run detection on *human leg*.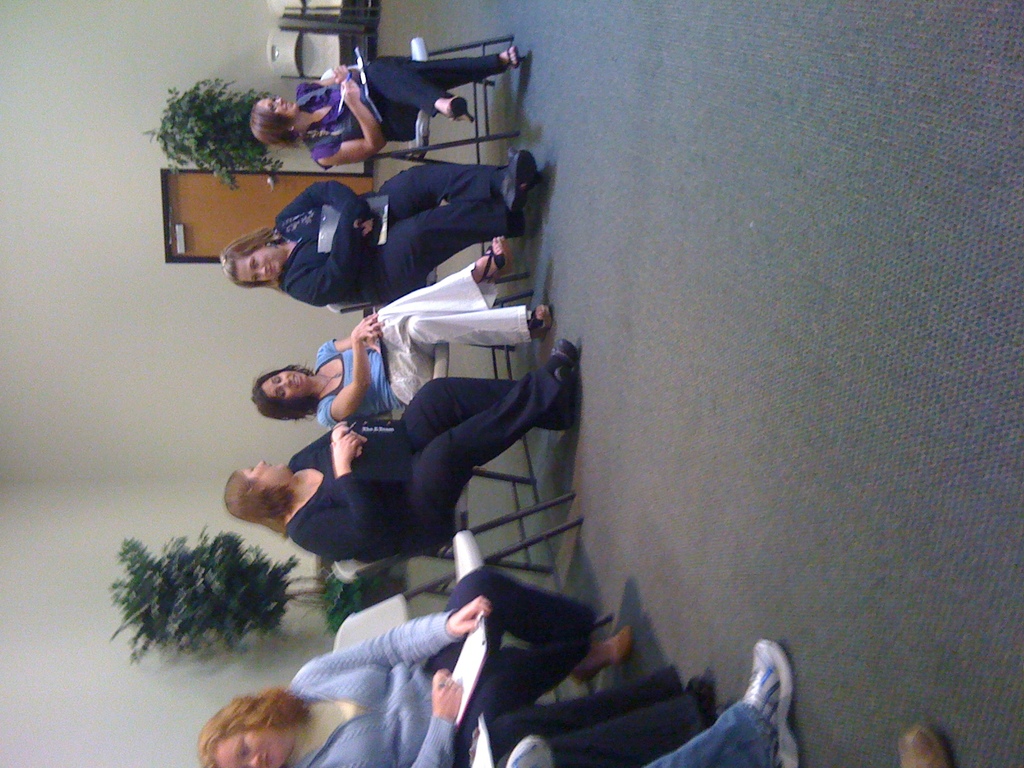
Result: BBox(376, 144, 514, 304).
